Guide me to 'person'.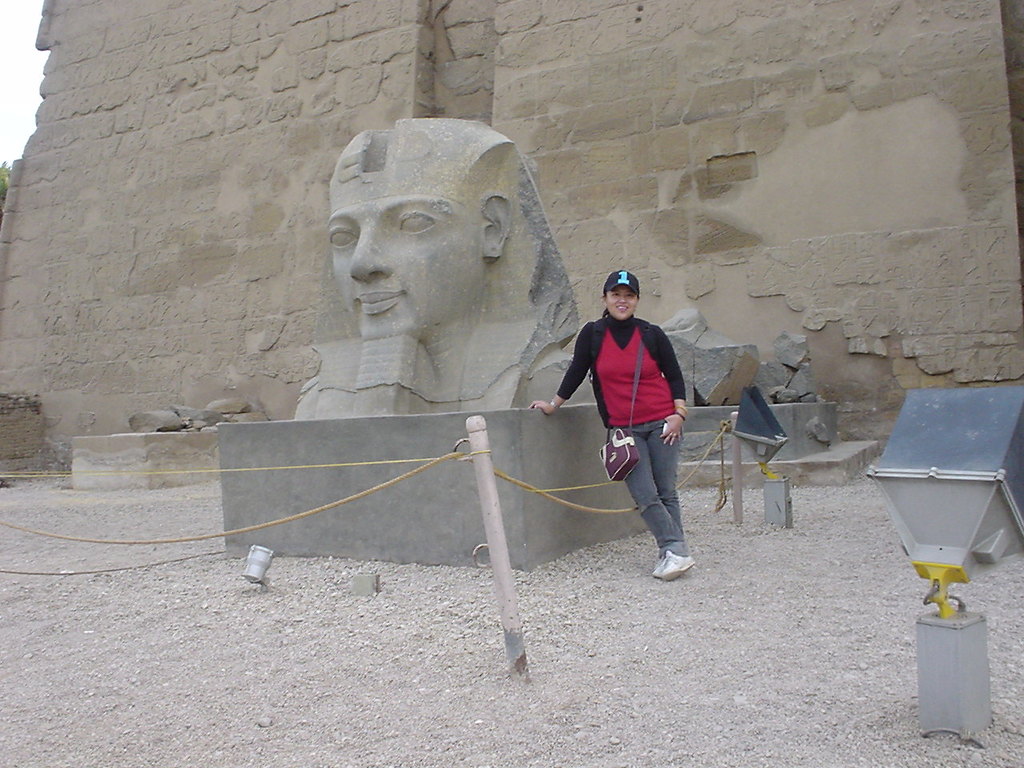
Guidance: <box>294,116,582,414</box>.
